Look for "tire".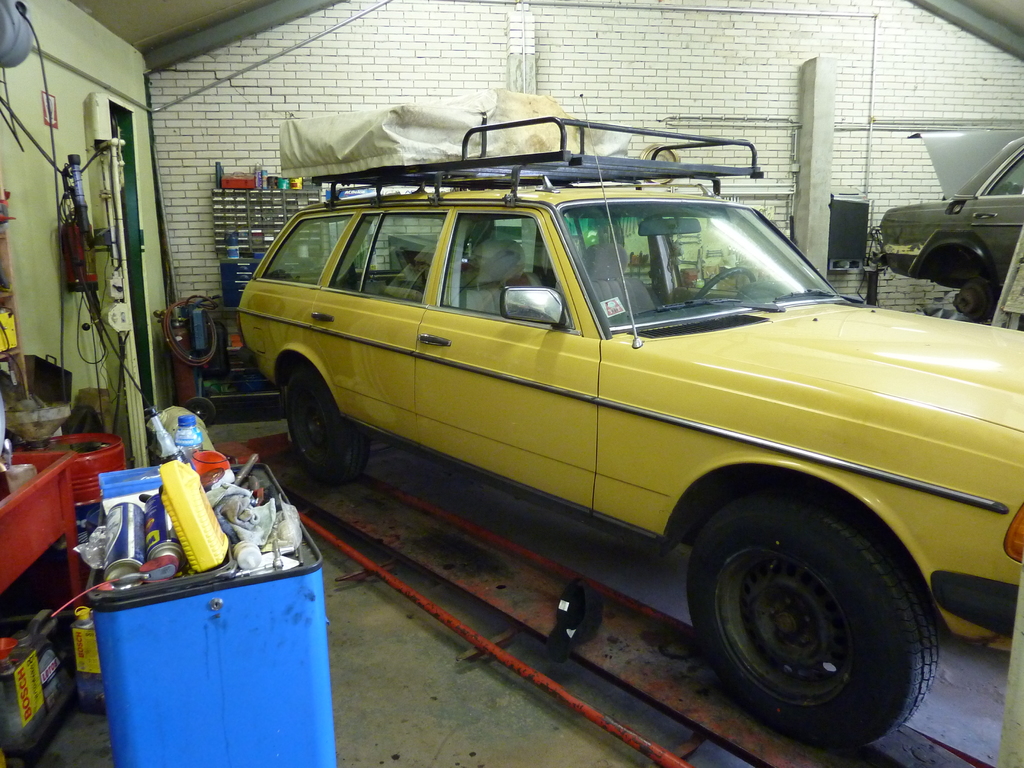
Found: (679, 481, 947, 746).
